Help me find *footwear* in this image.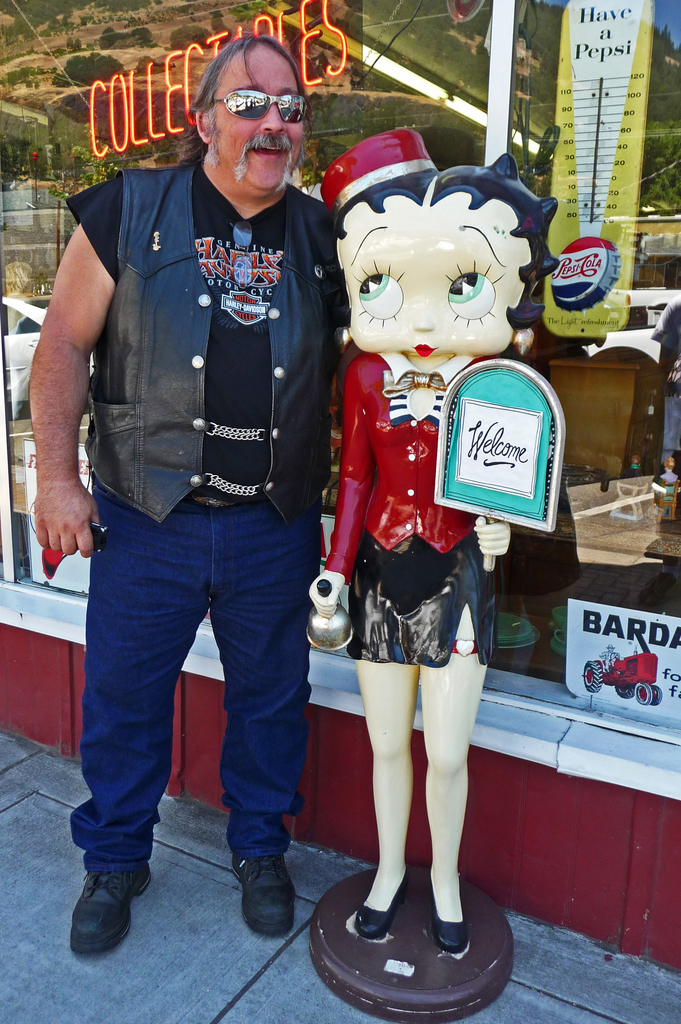
Found it: {"left": 360, "top": 861, "right": 407, "bottom": 936}.
